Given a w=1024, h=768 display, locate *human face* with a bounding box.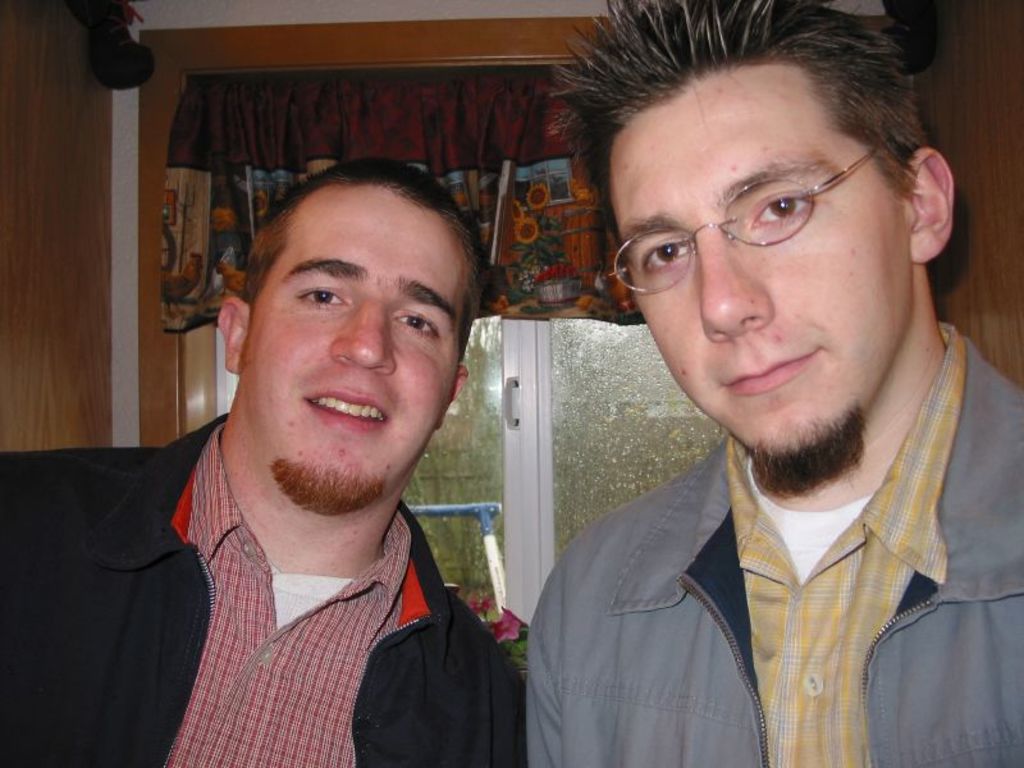
Located: l=608, t=61, r=915, b=479.
